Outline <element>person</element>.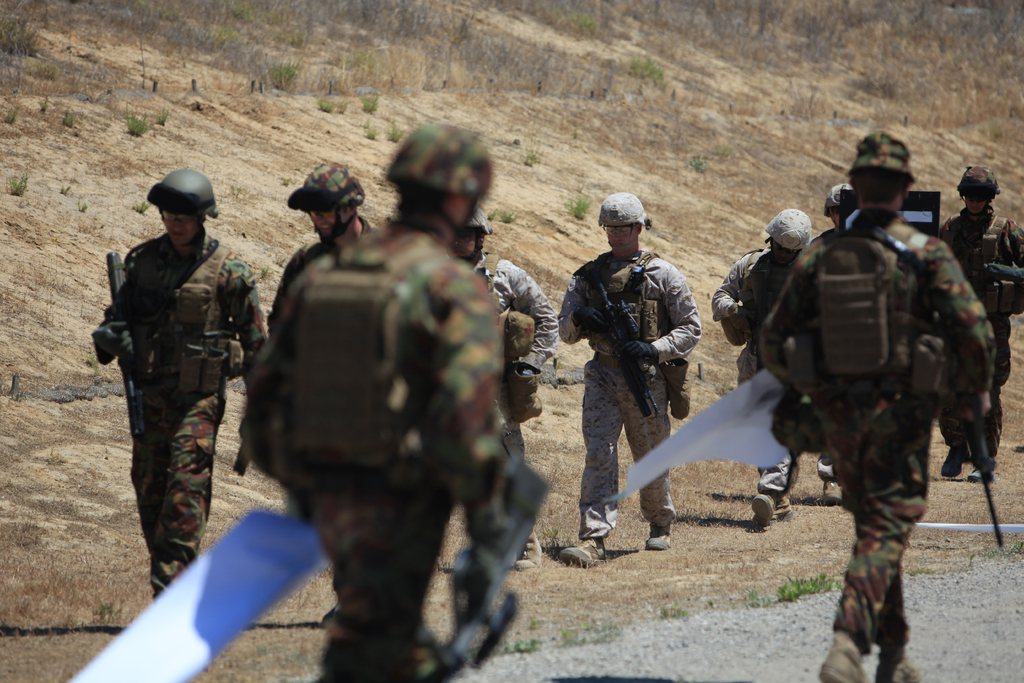
Outline: region(934, 160, 1023, 492).
